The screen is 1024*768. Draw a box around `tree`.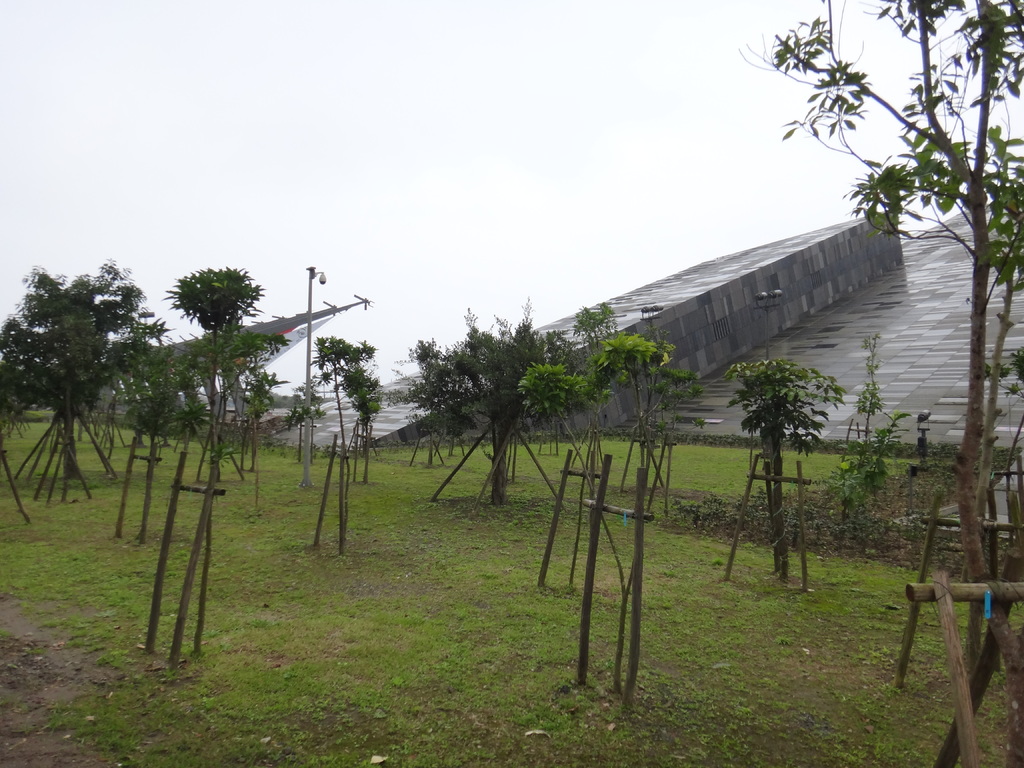
{"left": 733, "top": 344, "right": 842, "bottom": 580}.
